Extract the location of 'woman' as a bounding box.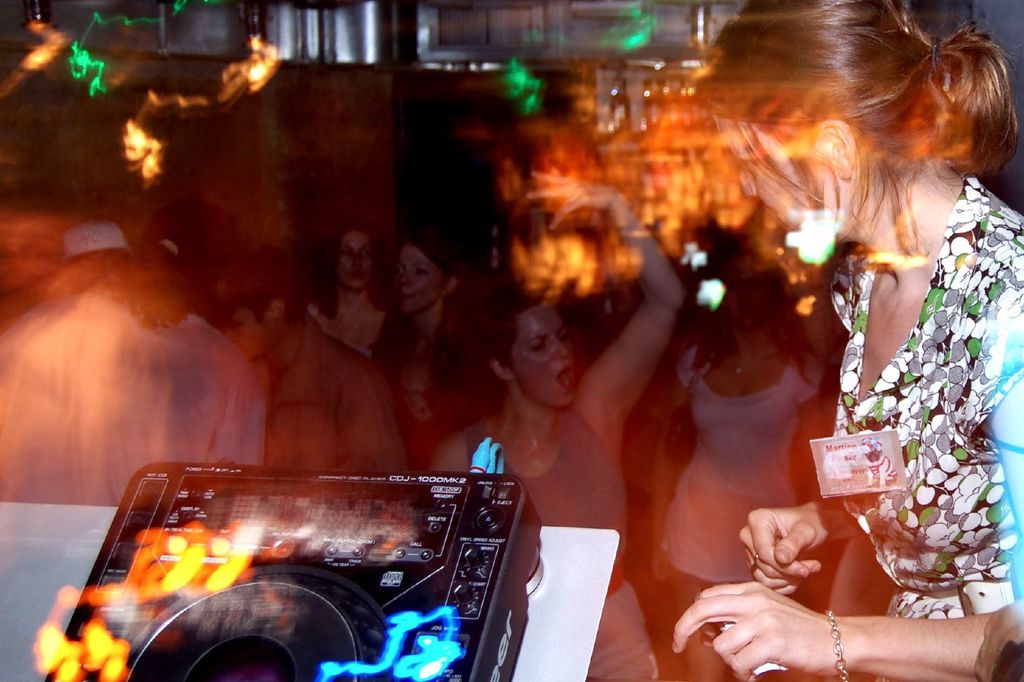
crop(307, 223, 403, 373).
